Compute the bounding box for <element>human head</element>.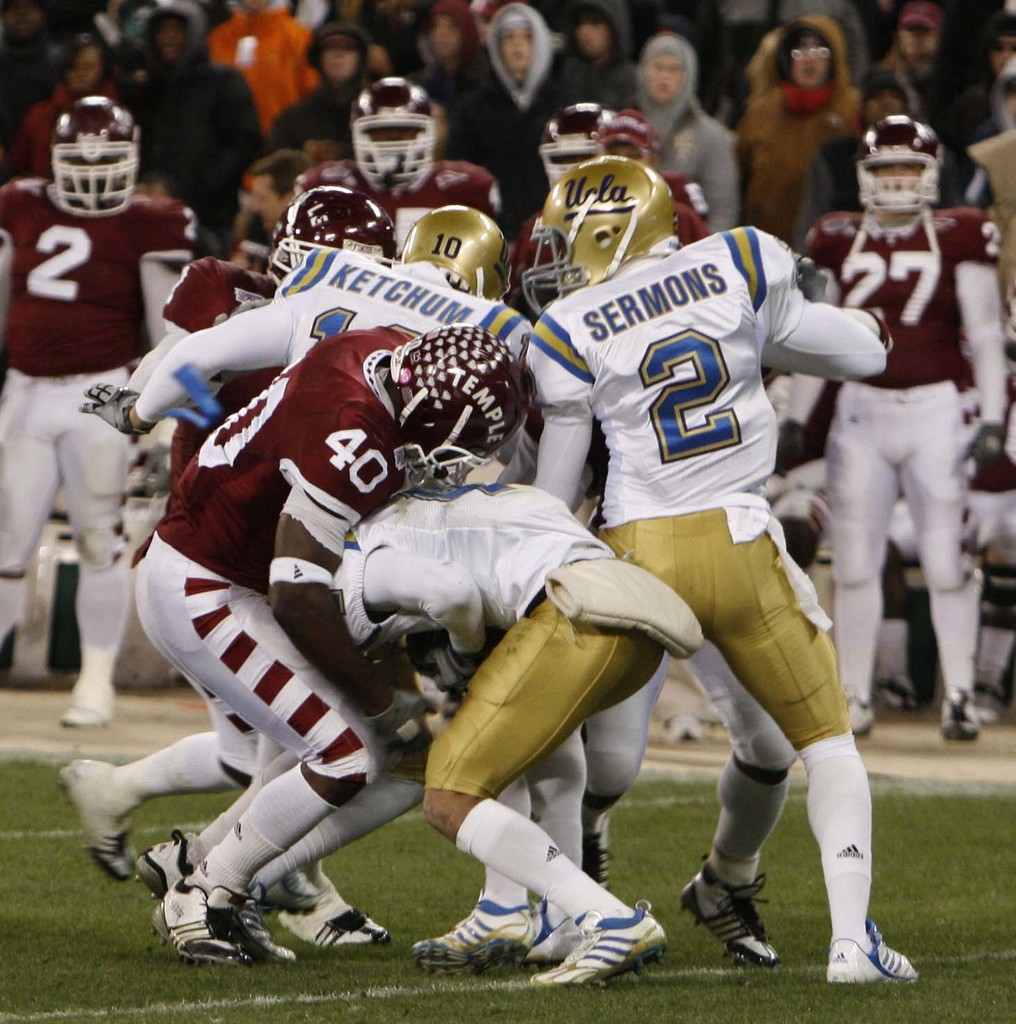
rect(780, 28, 837, 93).
